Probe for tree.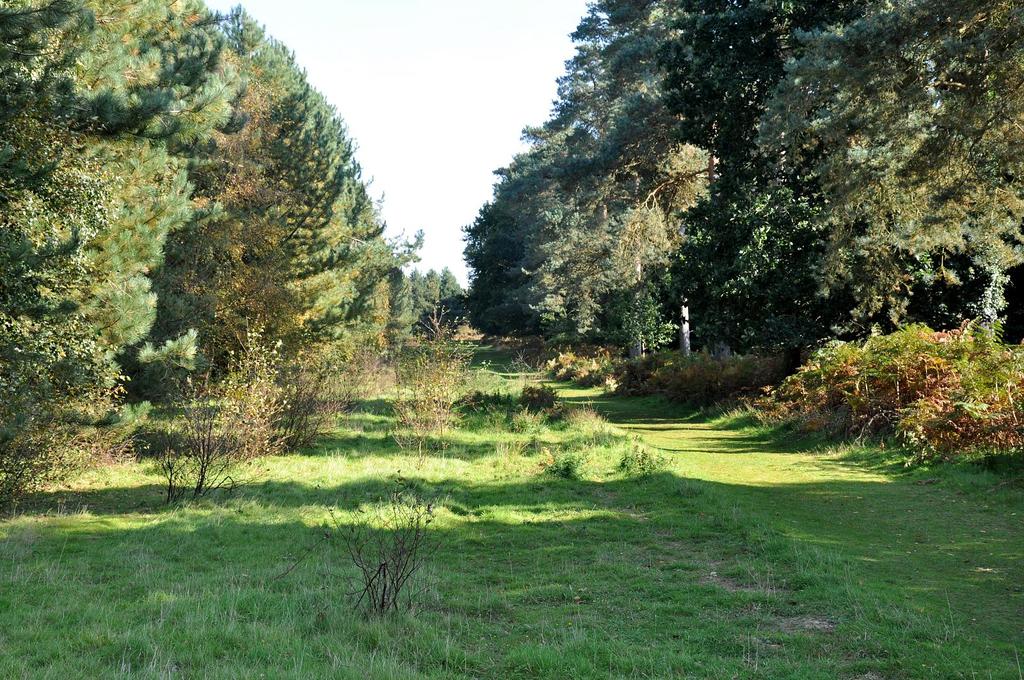
Probe result: <region>540, 22, 665, 352</region>.
